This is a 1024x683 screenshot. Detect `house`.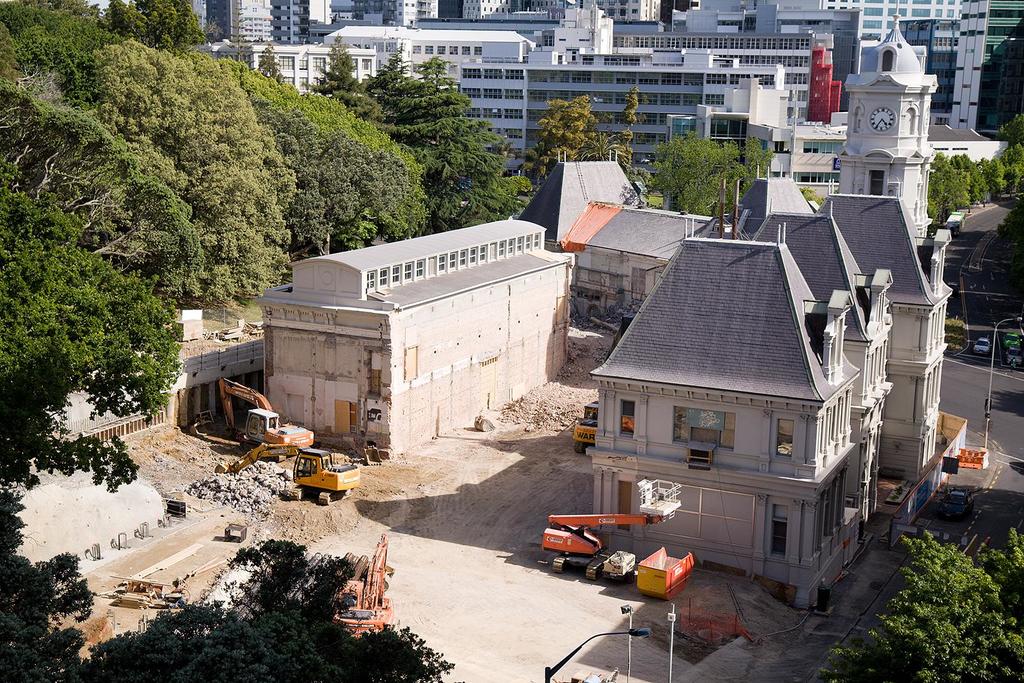
detection(834, 7, 941, 246).
